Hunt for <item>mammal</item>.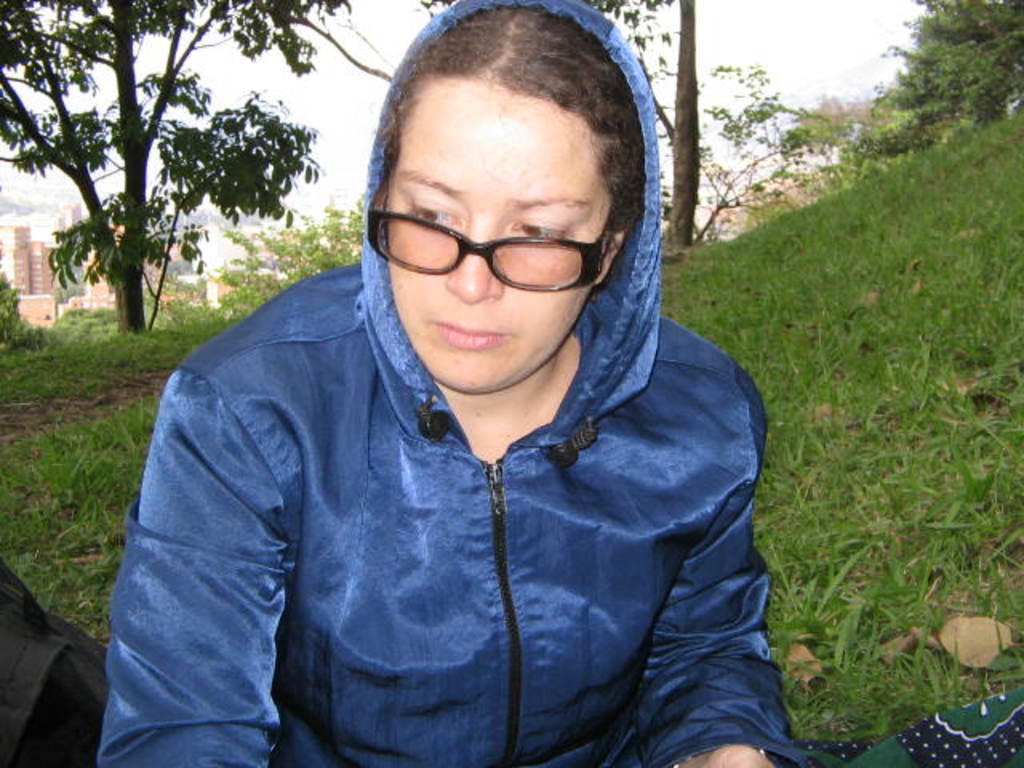
Hunted down at region(94, 0, 792, 766).
